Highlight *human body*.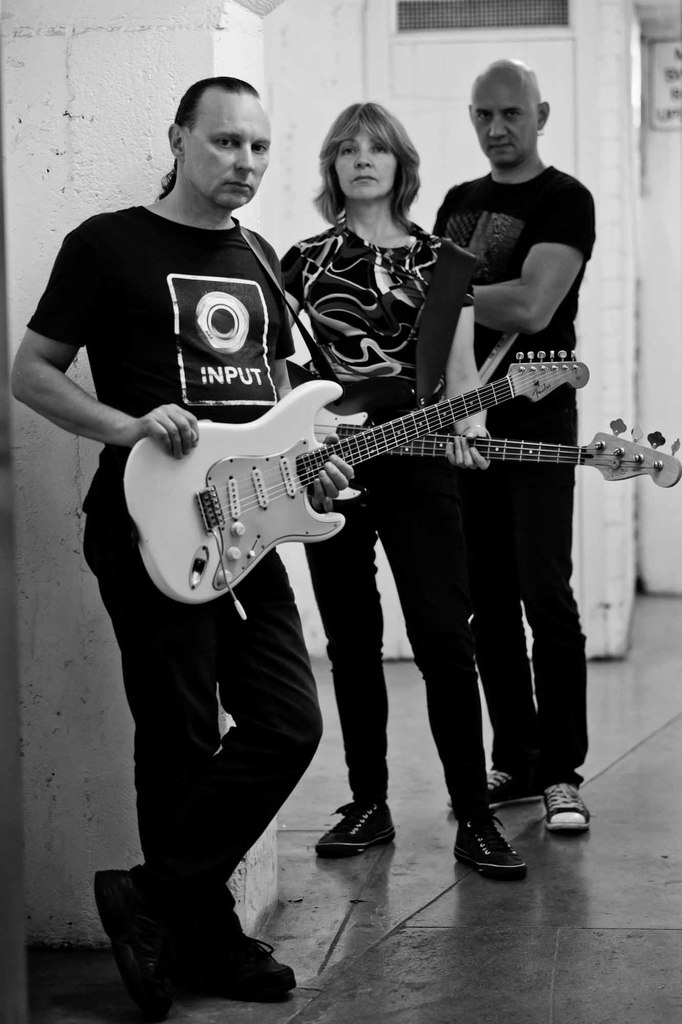
Highlighted region: pyautogui.locateOnScreen(279, 106, 533, 888).
